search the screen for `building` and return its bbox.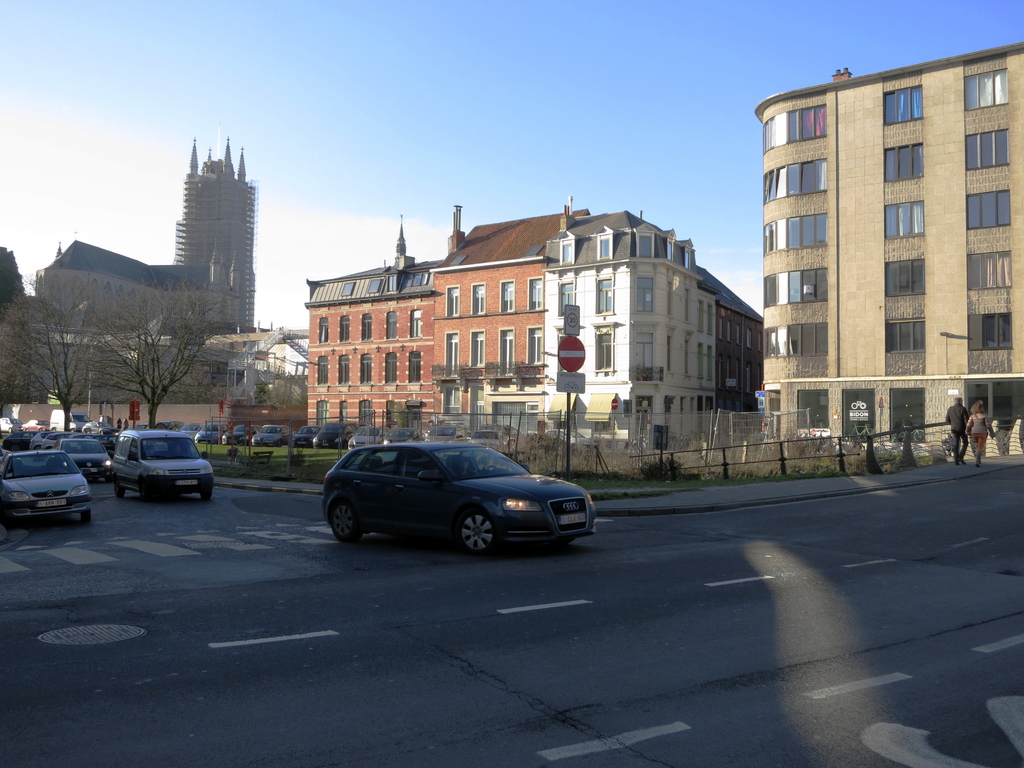
Found: (x1=303, y1=209, x2=436, y2=441).
